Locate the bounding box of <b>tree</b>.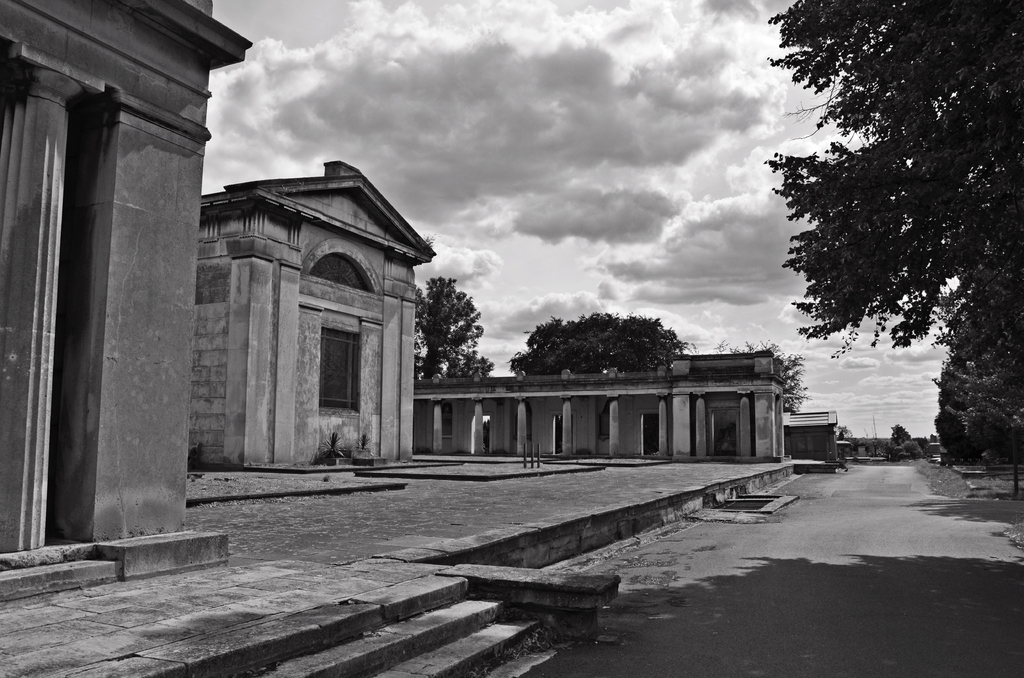
Bounding box: left=757, top=0, right=1023, bottom=463.
